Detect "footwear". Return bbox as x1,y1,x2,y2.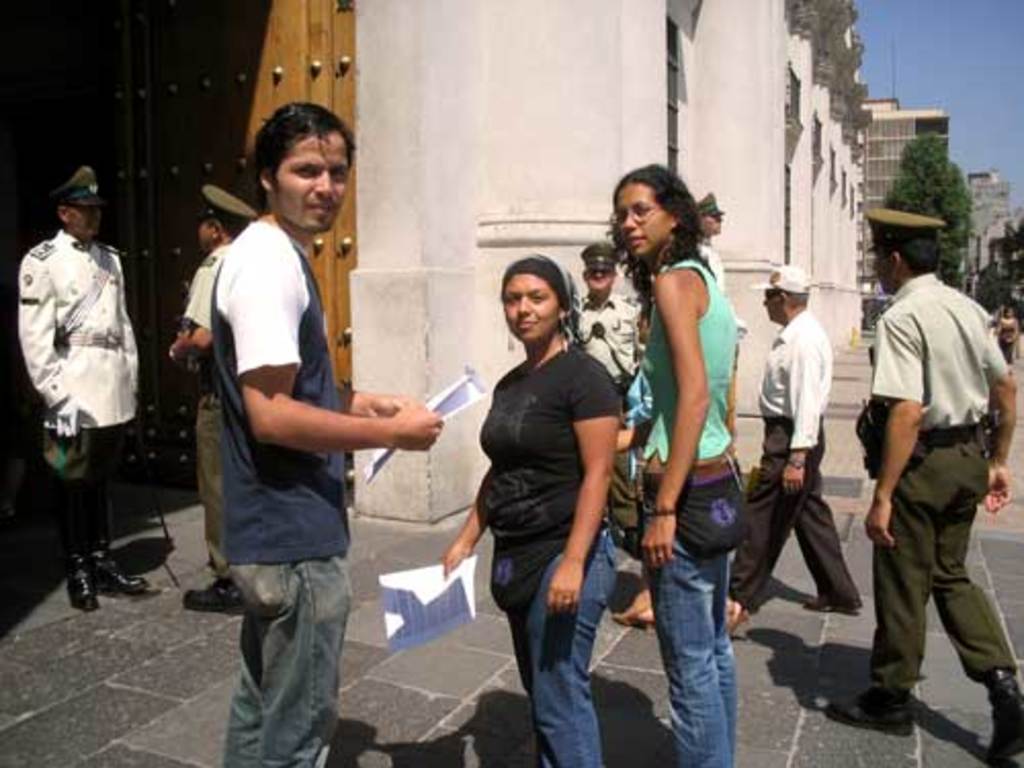
985,674,1022,760.
